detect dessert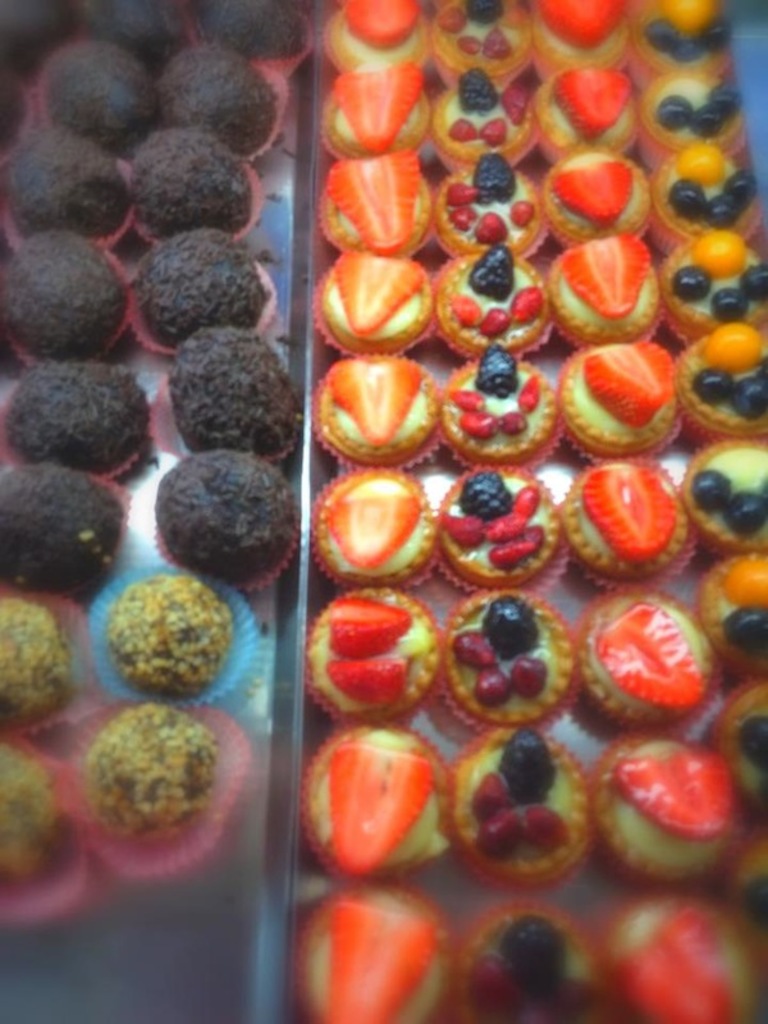
locate(328, 3, 420, 73)
